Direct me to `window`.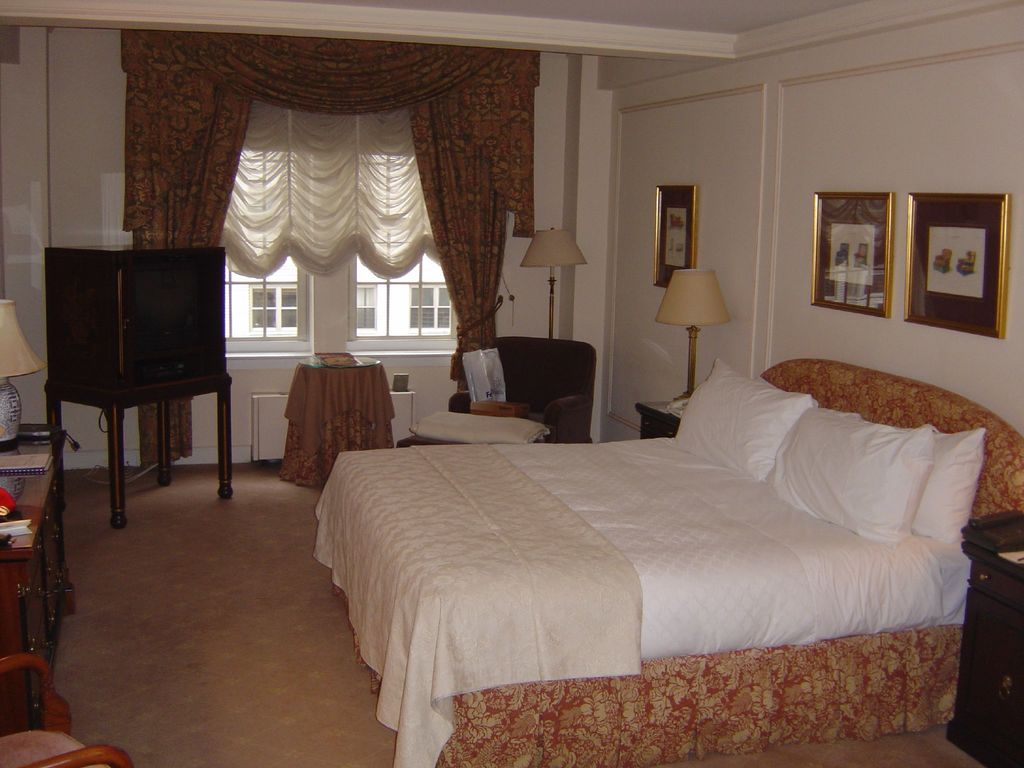
Direction: <region>223, 87, 464, 369</region>.
